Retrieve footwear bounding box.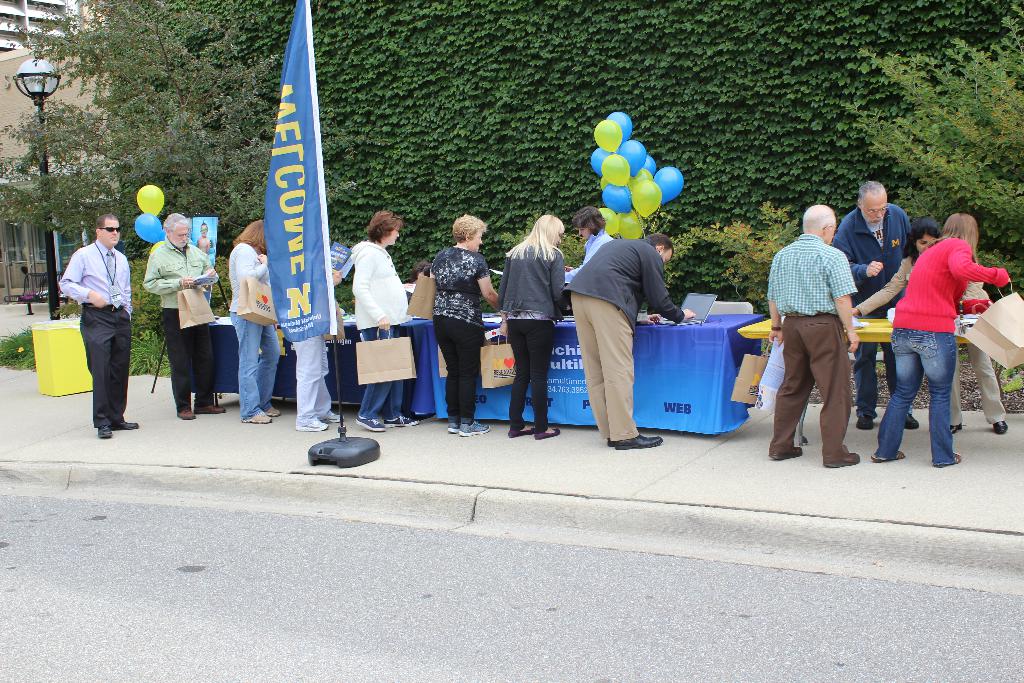
Bounding box: locate(991, 416, 1009, 438).
